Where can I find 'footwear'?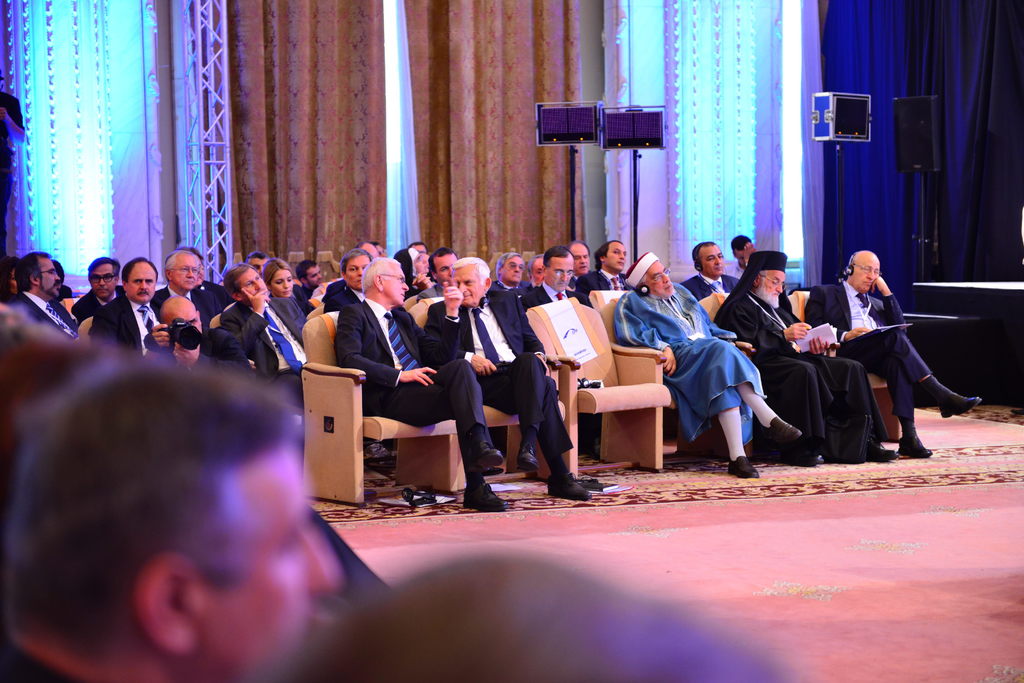
You can find it at left=541, top=471, right=593, bottom=507.
